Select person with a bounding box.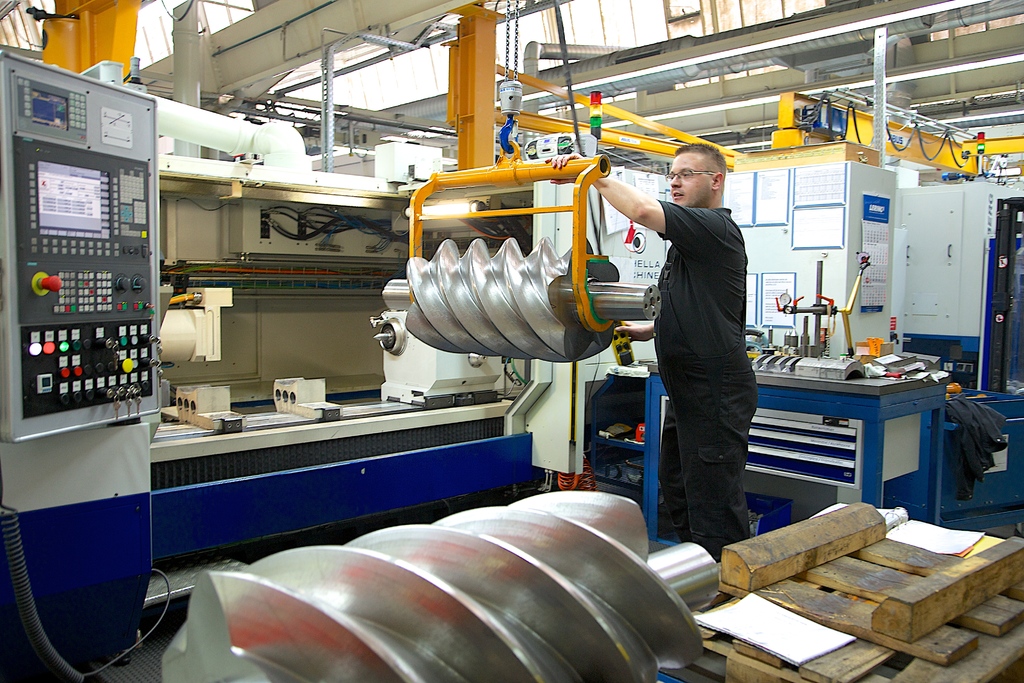
(left=596, top=132, right=764, bottom=597).
